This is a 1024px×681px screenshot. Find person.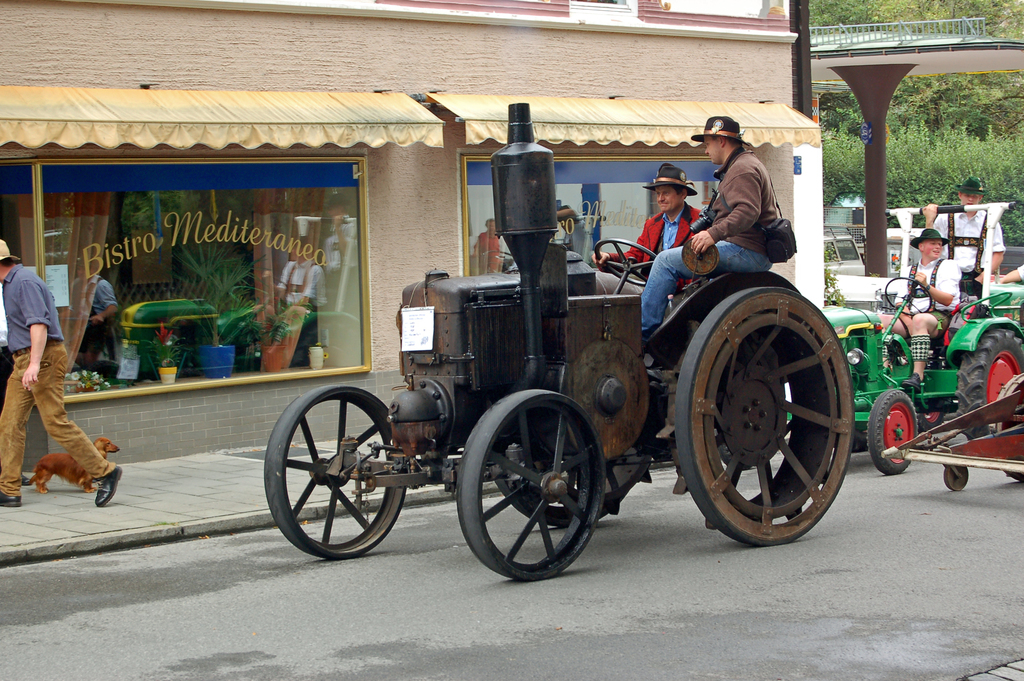
Bounding box: box=[630, 111, 788, 333].
